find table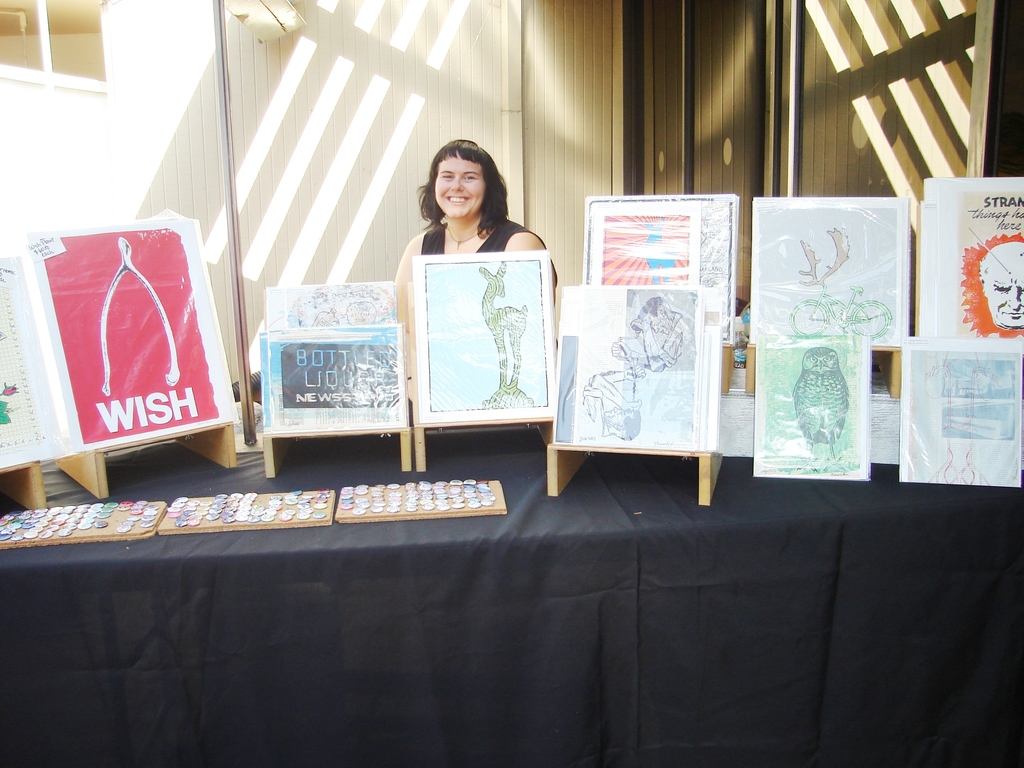
<region>0, 374, 988, 767</region>
